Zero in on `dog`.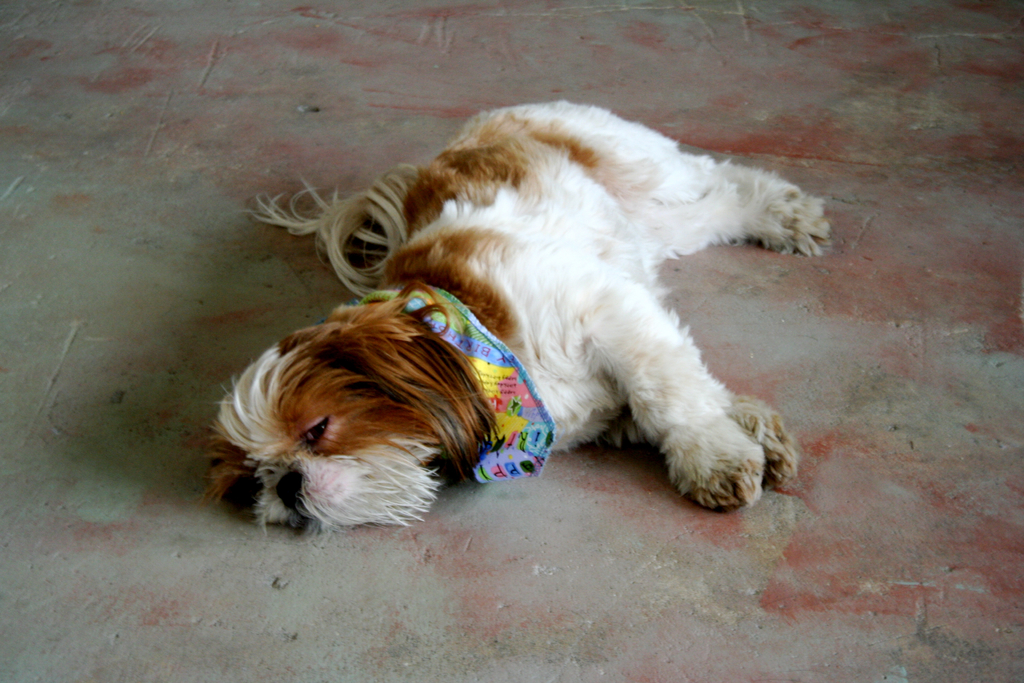
Zeroed in: bbox=(206, 94, 834, 543).
